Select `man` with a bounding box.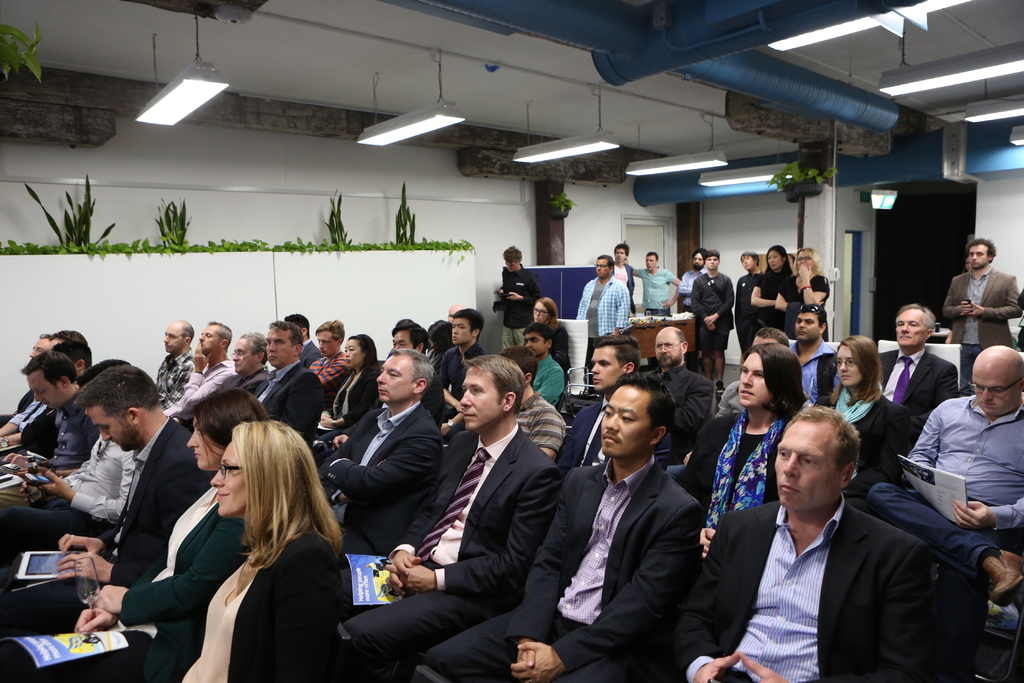
495, 242, 547, 365.
